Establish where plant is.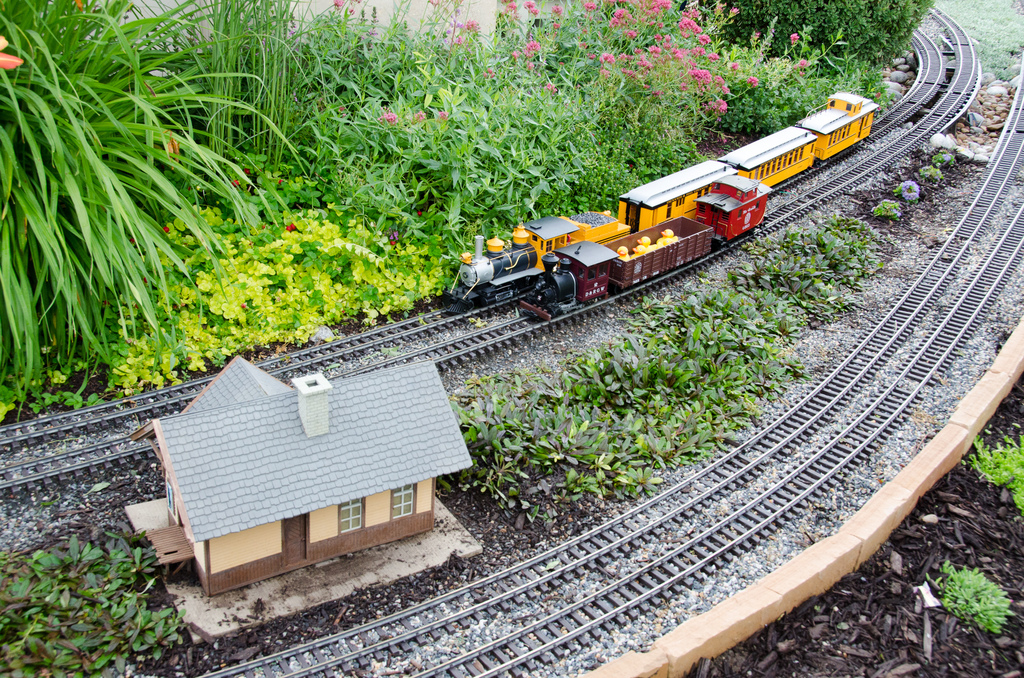
Established at select_region(929, 147, 965, 174).
